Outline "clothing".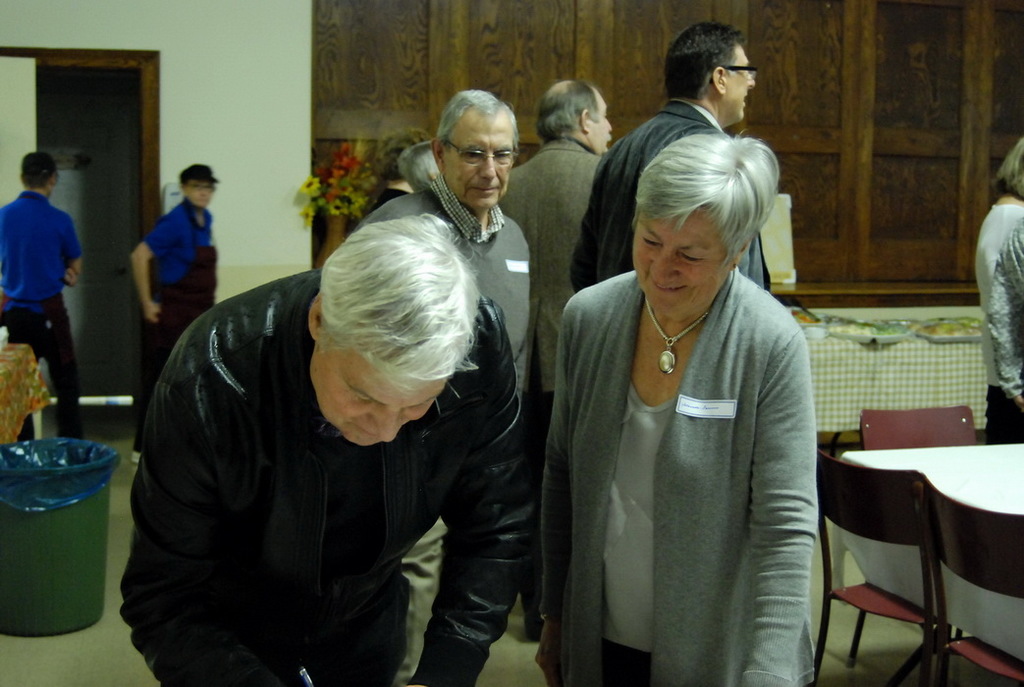
Outline: <region>573, 98, 774, 289</region>.
